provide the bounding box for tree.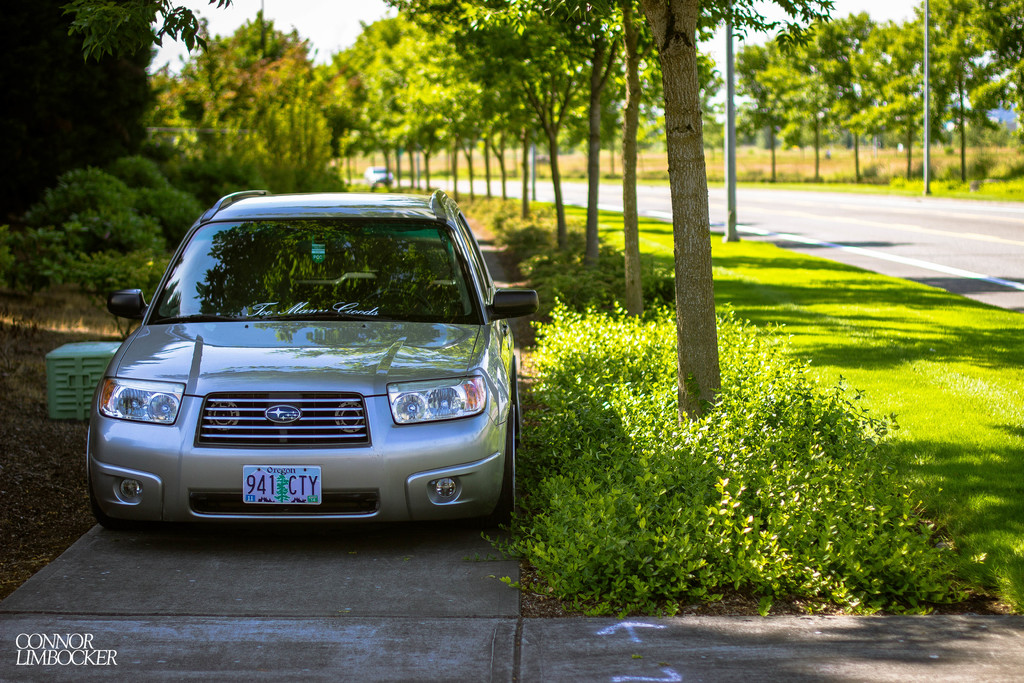
{"x1": 911, "y1": 0, "x2": 990, "y2": 178}.
